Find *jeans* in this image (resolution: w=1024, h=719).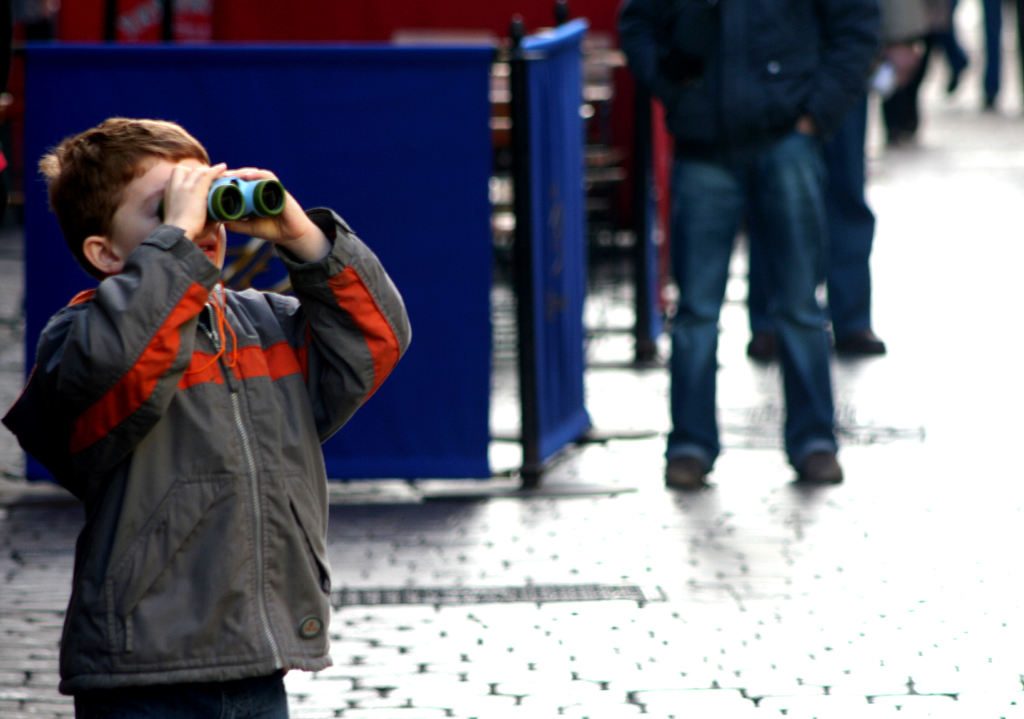
761, 86, 870, 336.
